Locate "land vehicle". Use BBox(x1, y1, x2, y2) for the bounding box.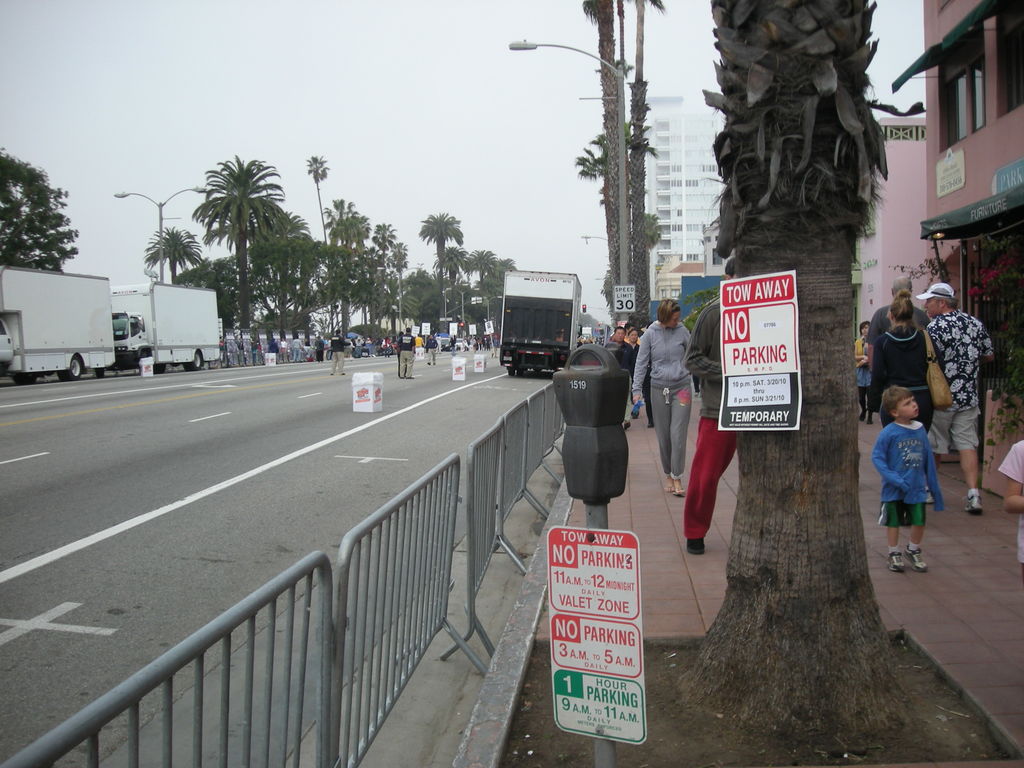
BBox(485, 267, 595, 381).
